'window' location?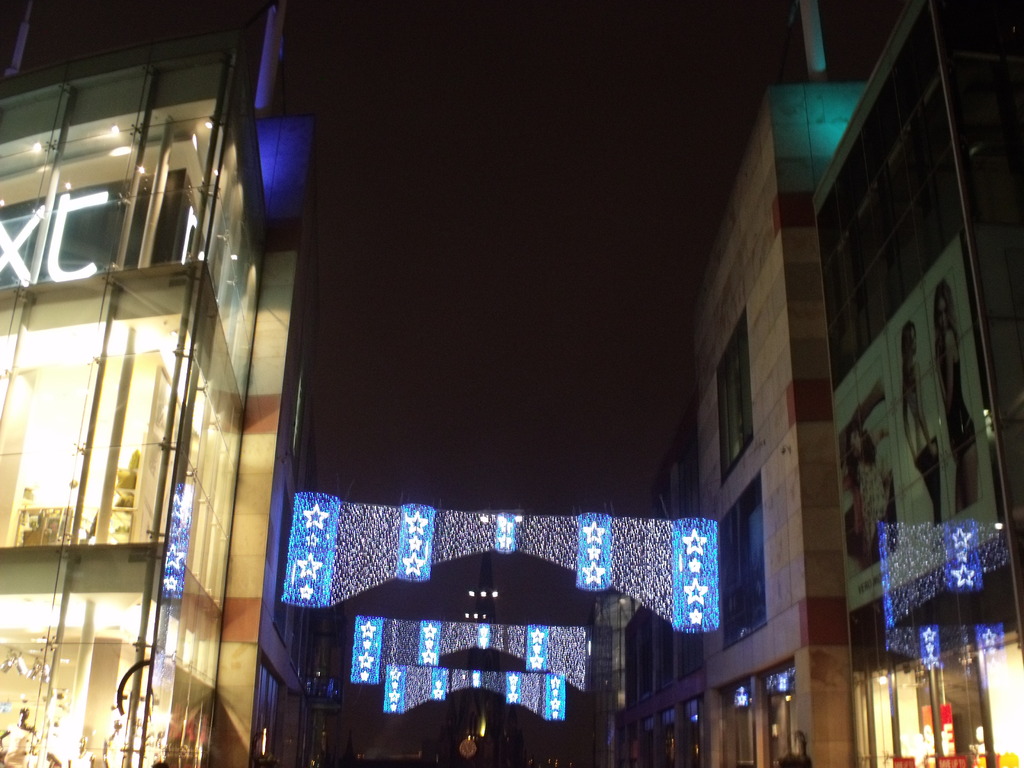
locate(719, 474, 772, 648)
